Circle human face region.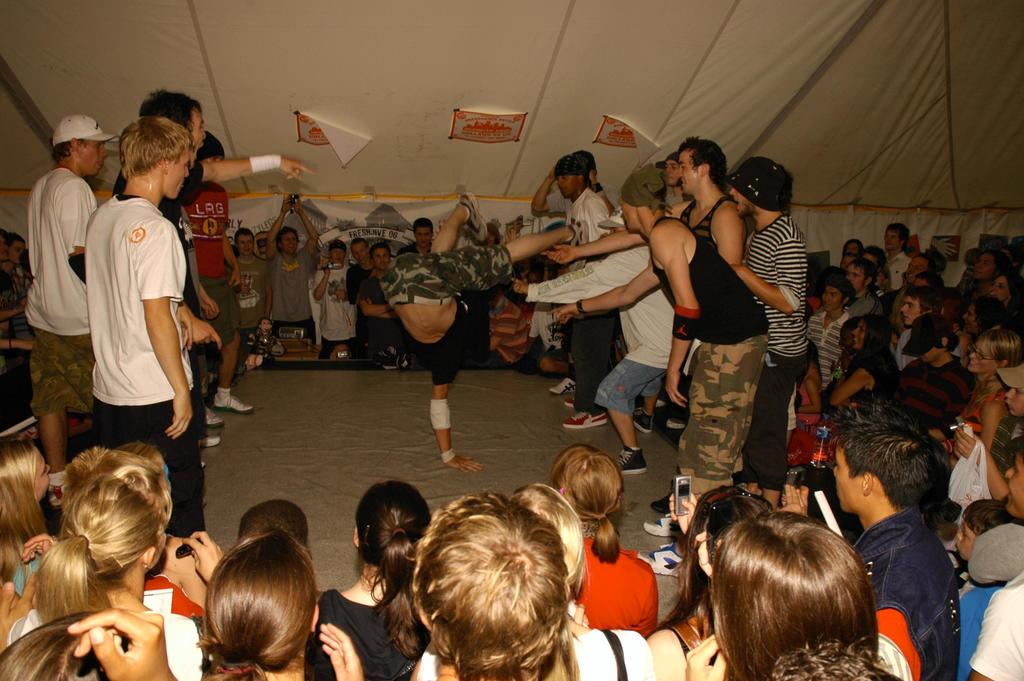
Region: 957:520:976:558.
